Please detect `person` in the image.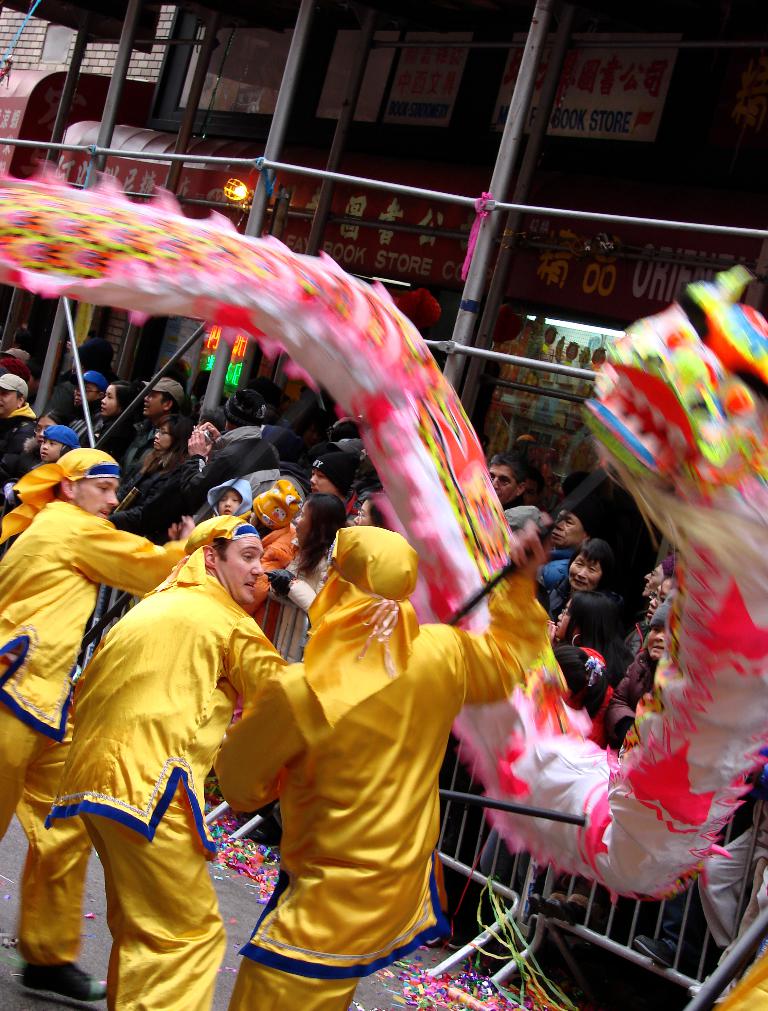
113:413:188:519.
